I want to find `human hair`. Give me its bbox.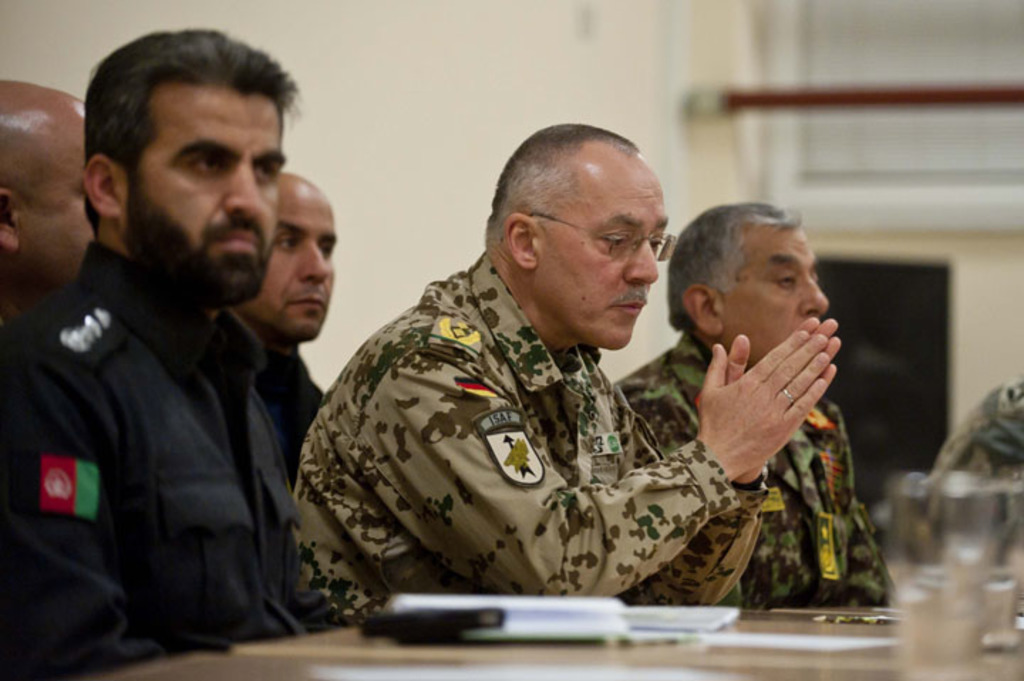
{"x1": 87, "y1": 30, "x2": 304, "y2": 239}.
